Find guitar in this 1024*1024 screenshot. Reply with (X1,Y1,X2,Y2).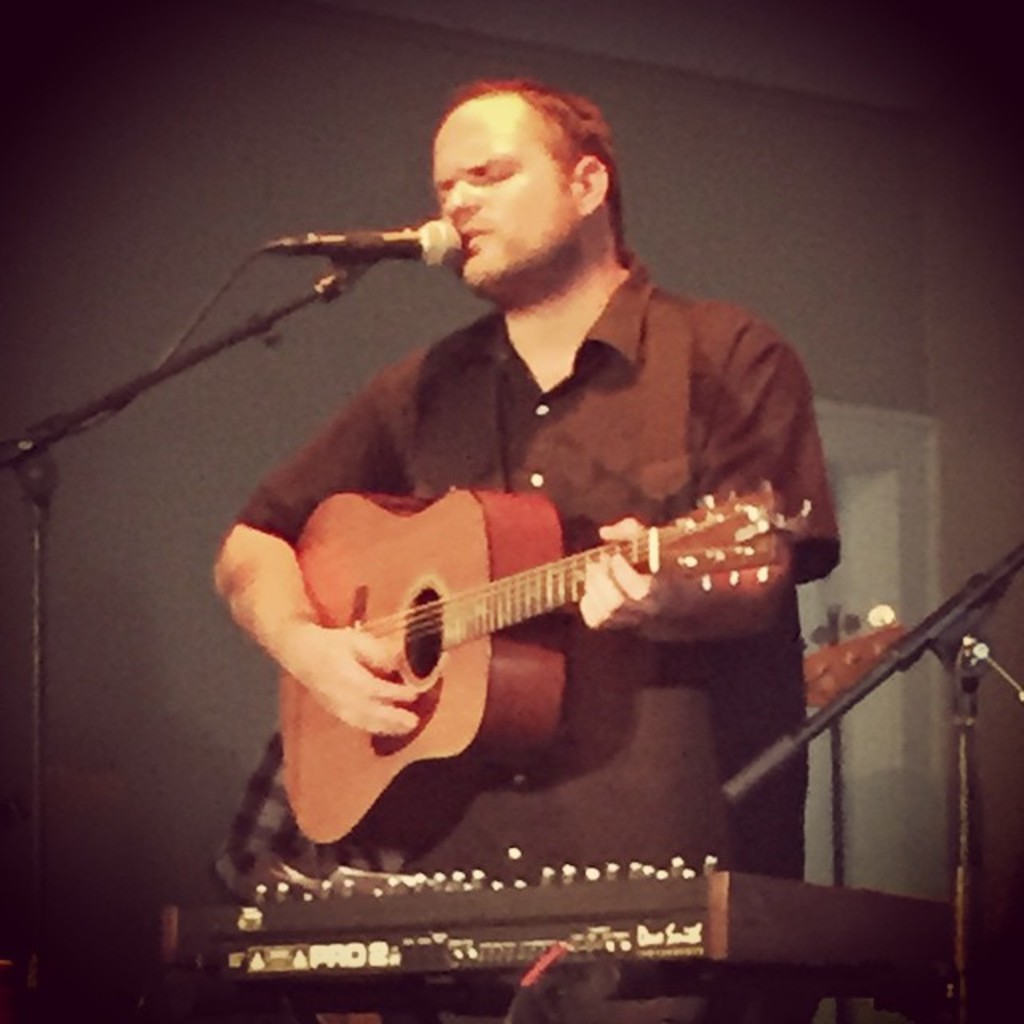
(269,480,802,854).
